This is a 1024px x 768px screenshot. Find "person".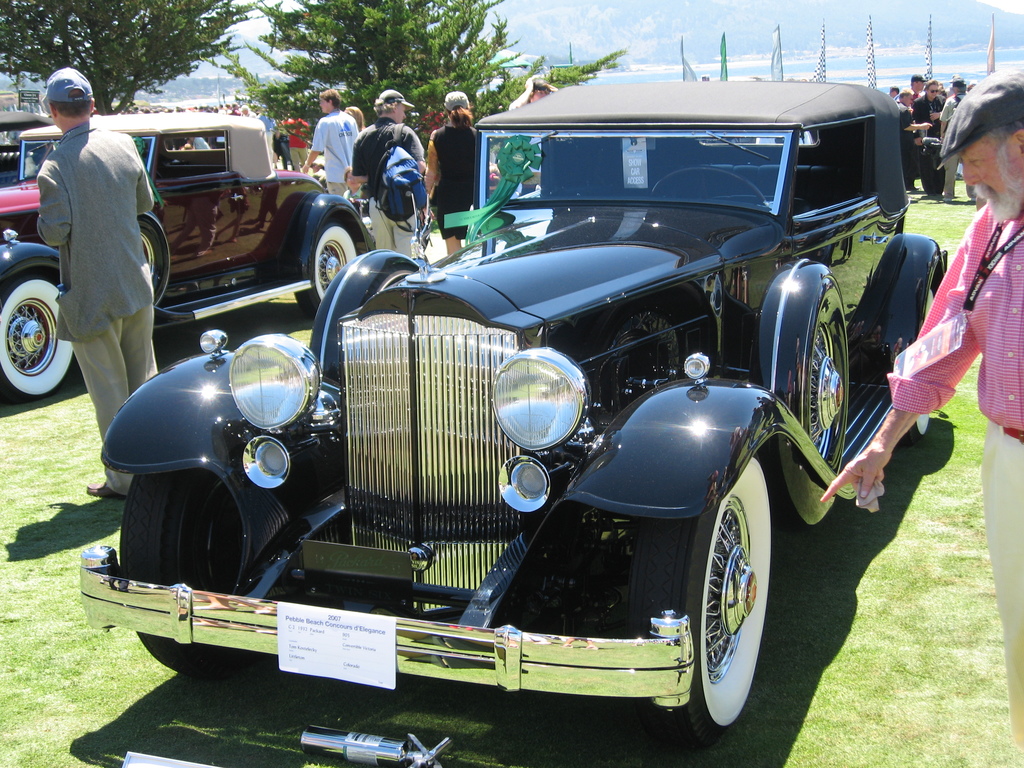
Bounding box: l=909, t=77, r=945, b=194.
